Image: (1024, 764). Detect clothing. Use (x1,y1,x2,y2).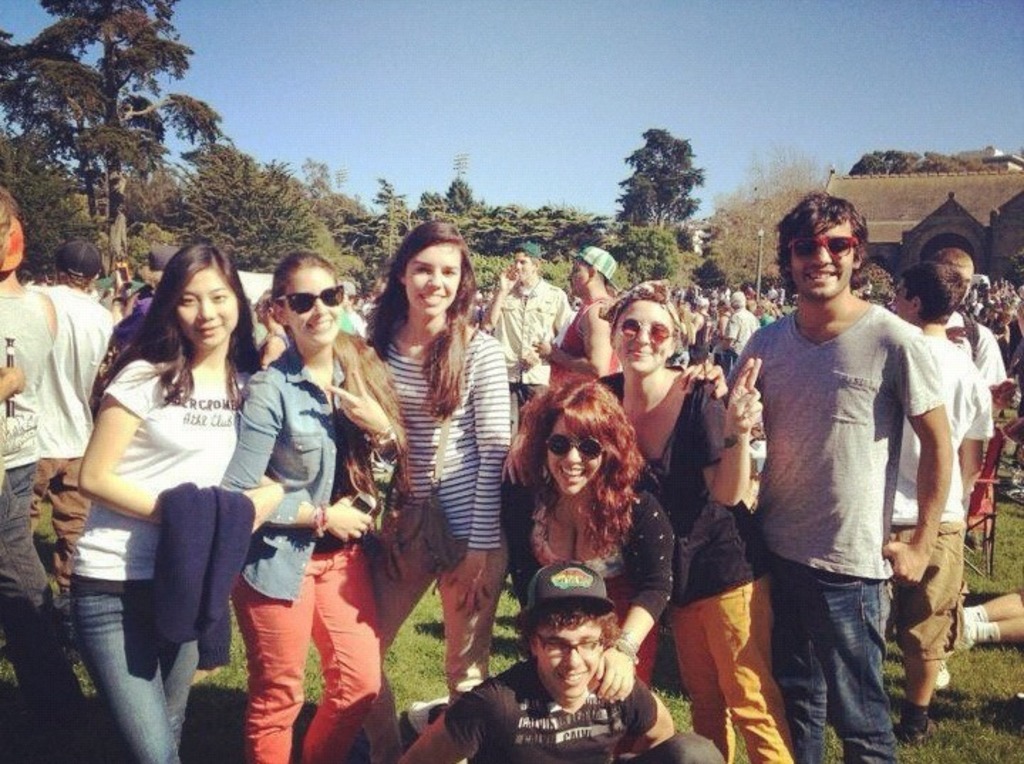
(942,302,1007,413).
